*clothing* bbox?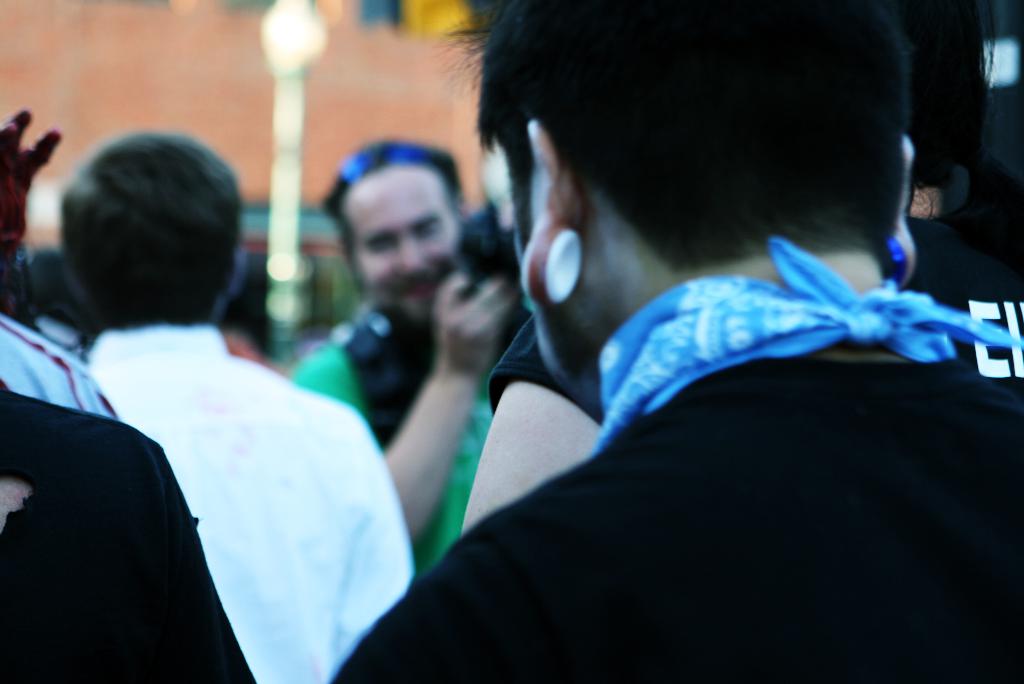
rect(278, 297, 494, 580)
